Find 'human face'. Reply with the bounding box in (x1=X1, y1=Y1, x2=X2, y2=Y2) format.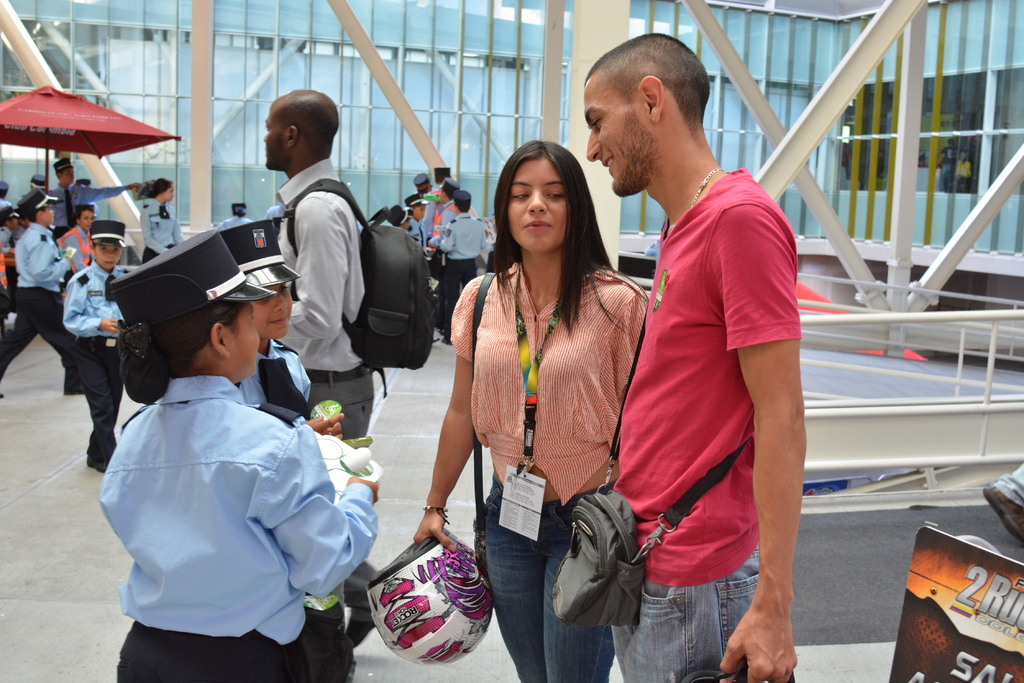
(x1=79, y1=208, x2=98, y2=230).
